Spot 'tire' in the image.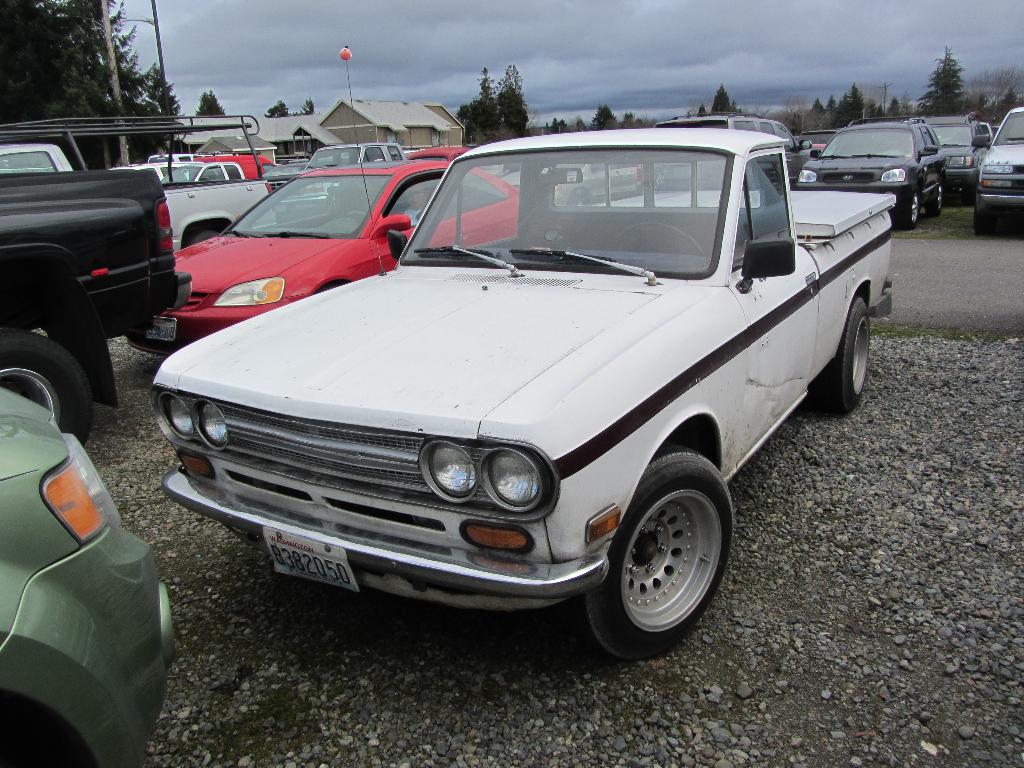
'tire' found at pyautogui.locateOnScreen(189, 229, 218, 245).
